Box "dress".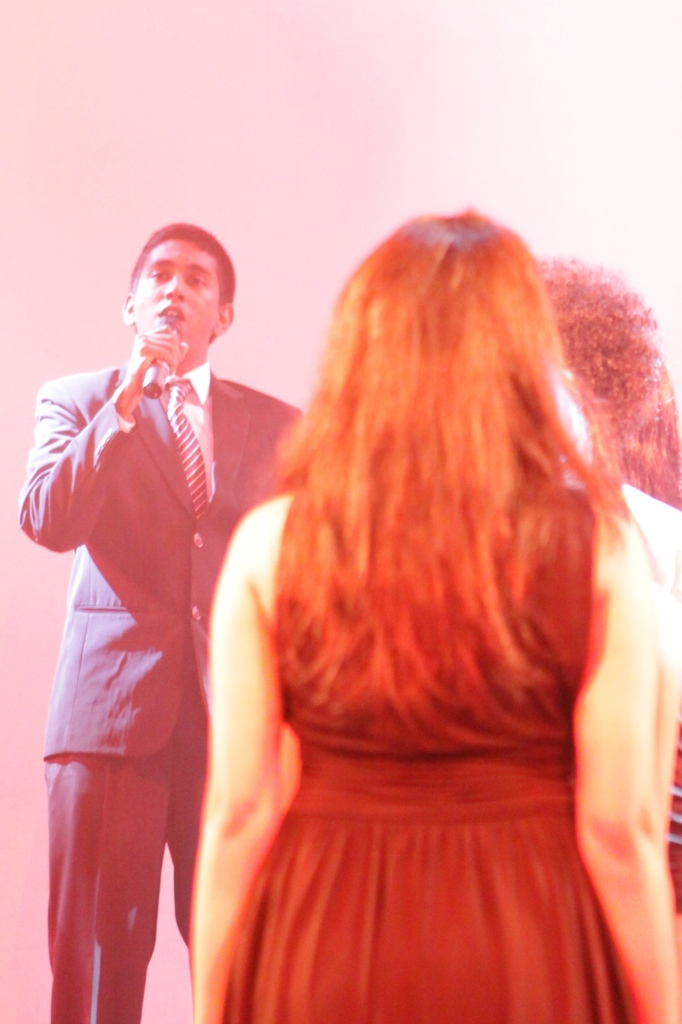
<box>168,579,646,1004</box>.
